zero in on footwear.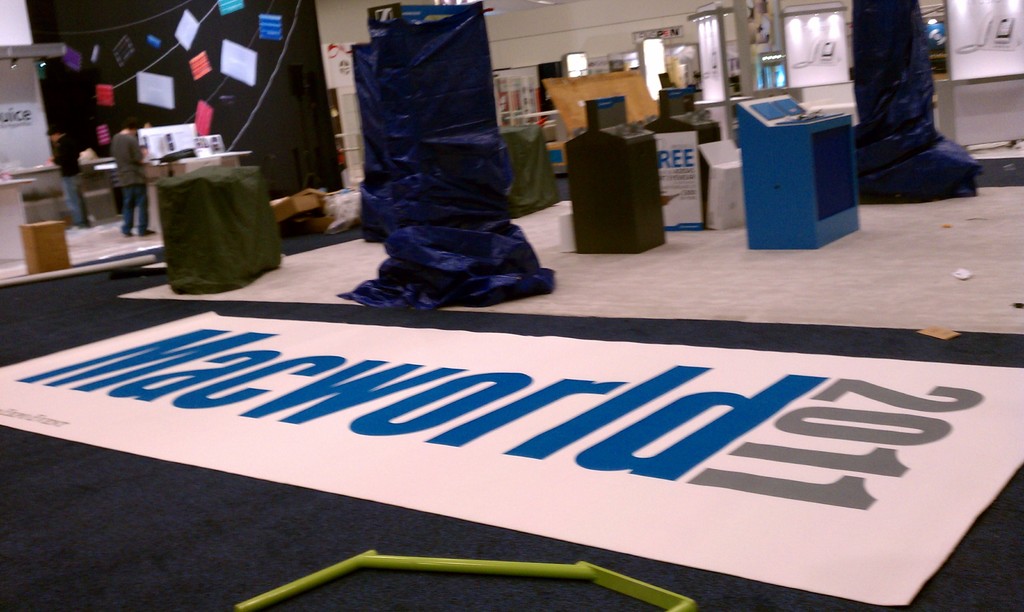
Zeroed in: Rect(118, 223, 129, 238).
